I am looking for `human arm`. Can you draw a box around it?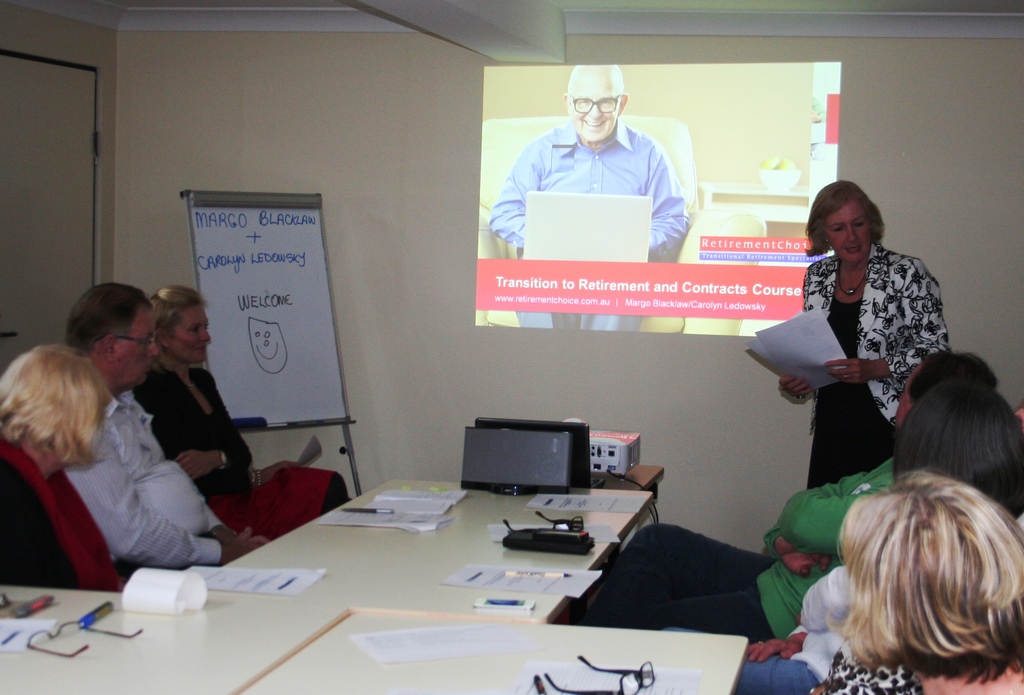
Sure, the bounding box is [x1=799, y1=565, x2=852, y2=632].
